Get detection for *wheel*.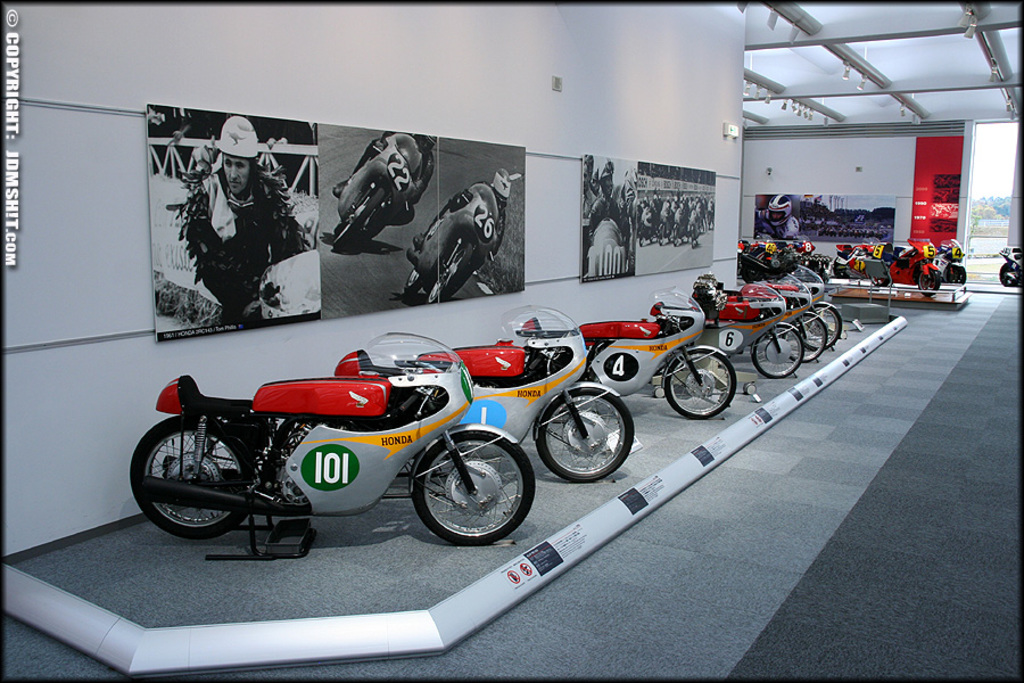
Detection: [x1=666, y1=349, x2=736, y2=418].
